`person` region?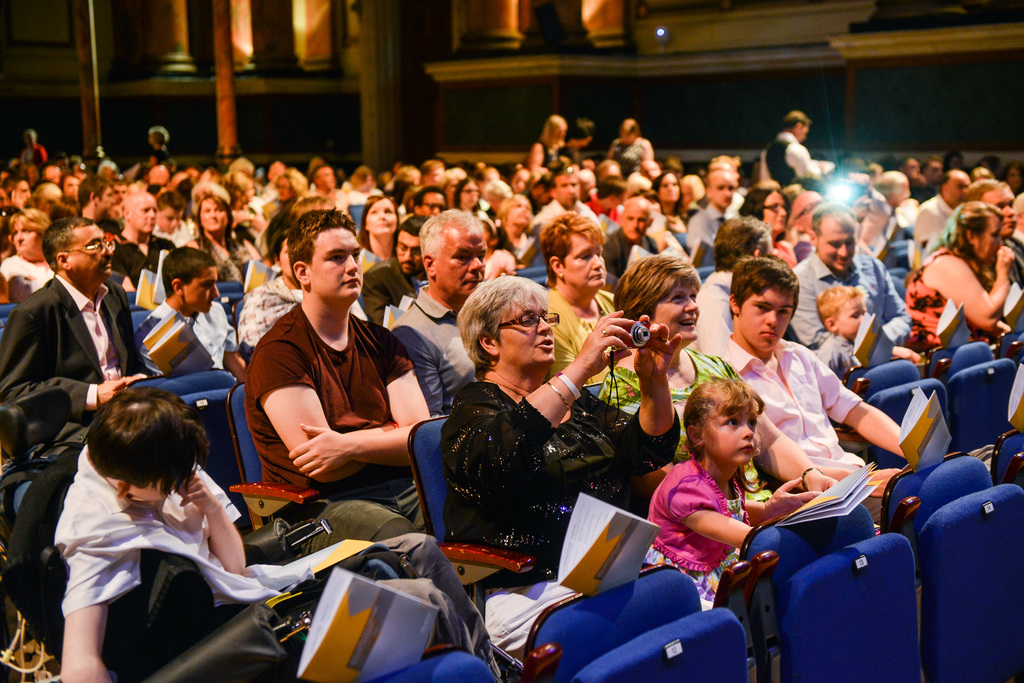
BBox(460, 177, 493, 233)
